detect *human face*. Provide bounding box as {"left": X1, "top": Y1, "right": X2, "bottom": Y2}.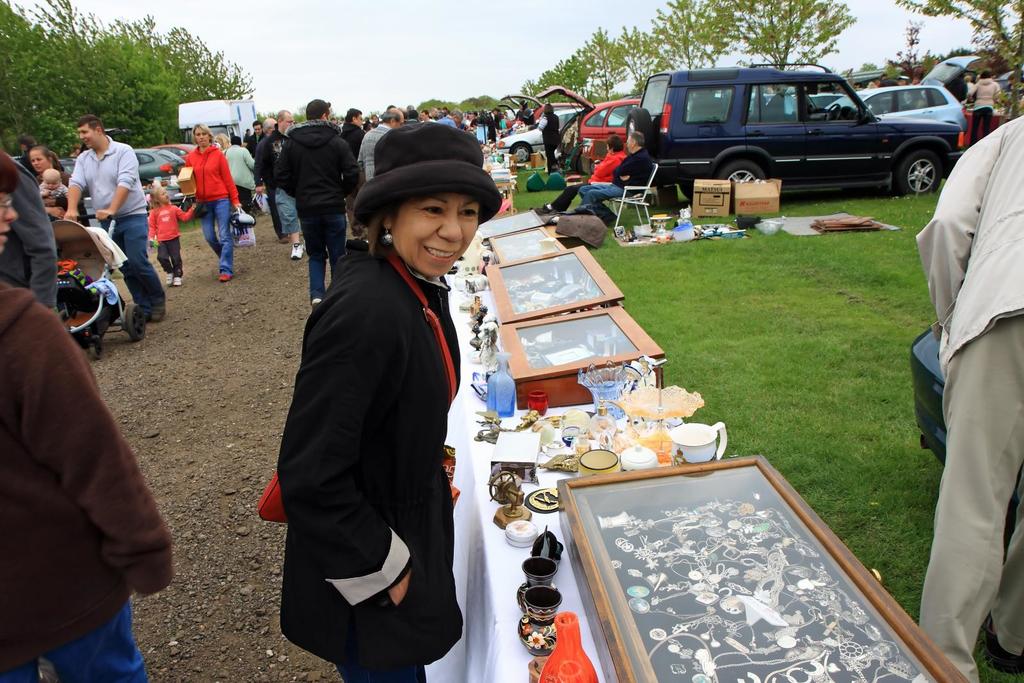
{"left": 604, "top": 140, "right": 612, "bottom": 155}.
